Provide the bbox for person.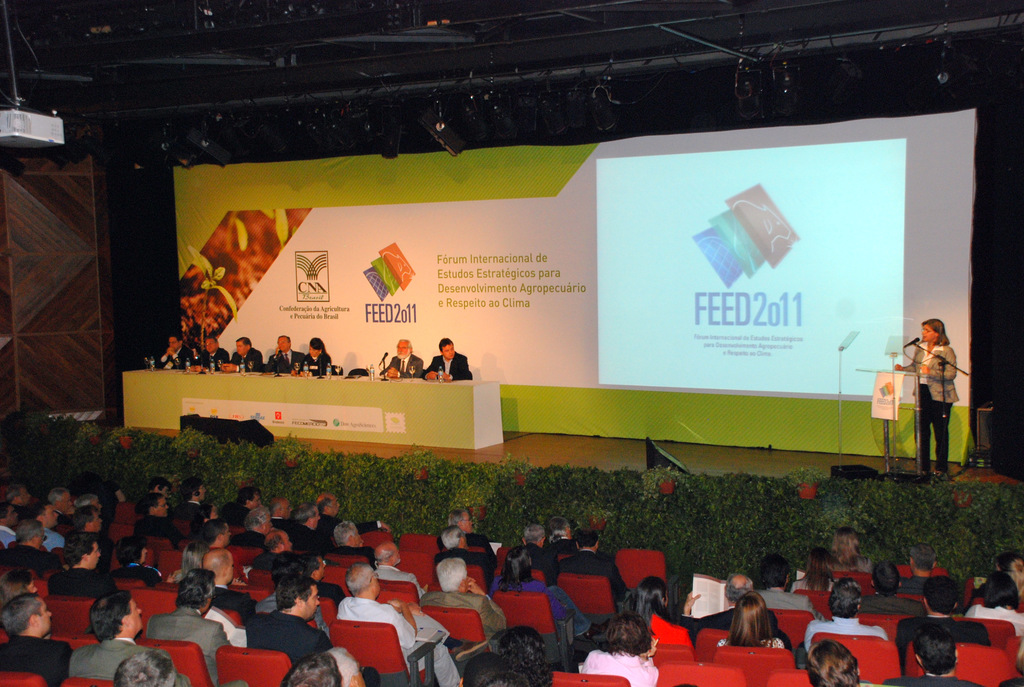
(left=500, top=630, right=548, bottom=686).
